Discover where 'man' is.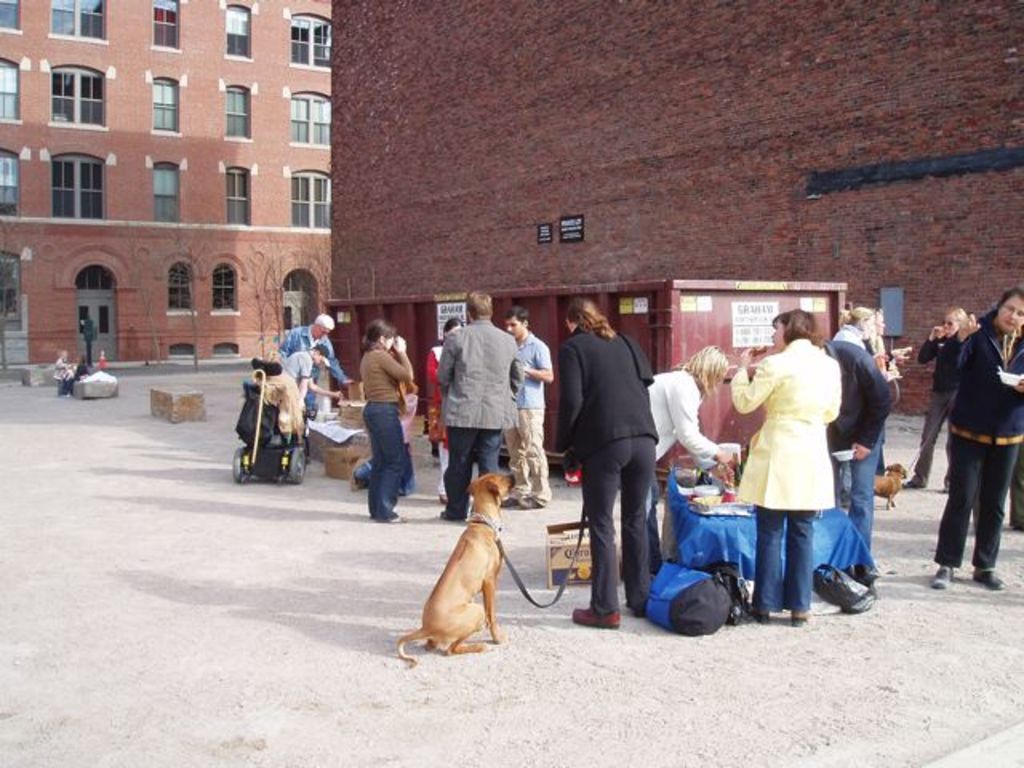
Discovered at bbox=[438, 290, 525, 518].
